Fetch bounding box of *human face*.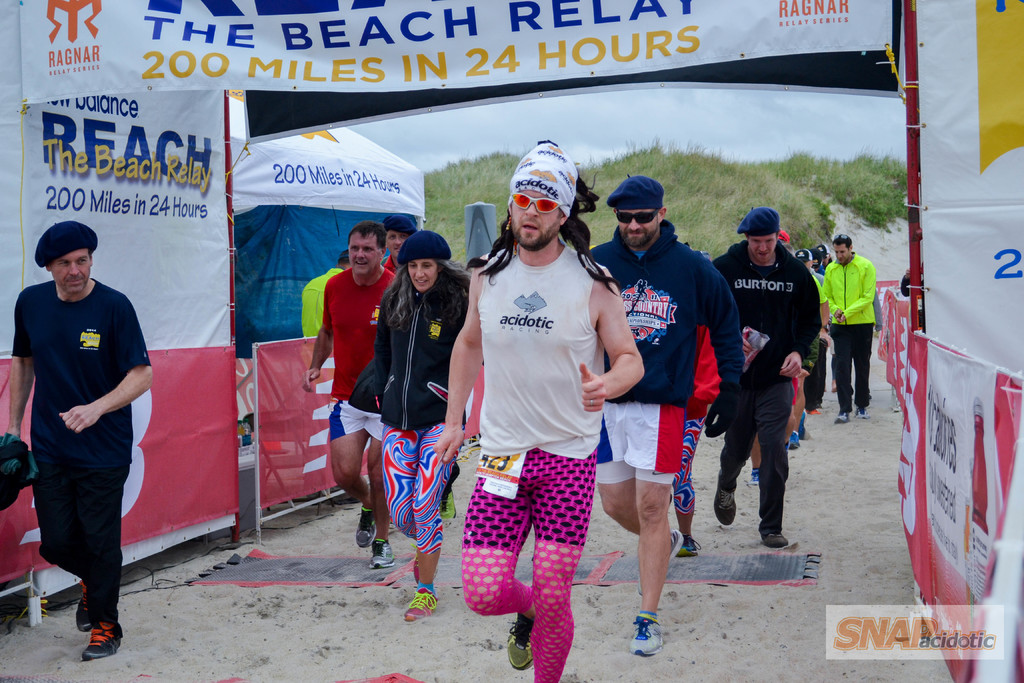
Bbox: [834, 242, 850, 265].
